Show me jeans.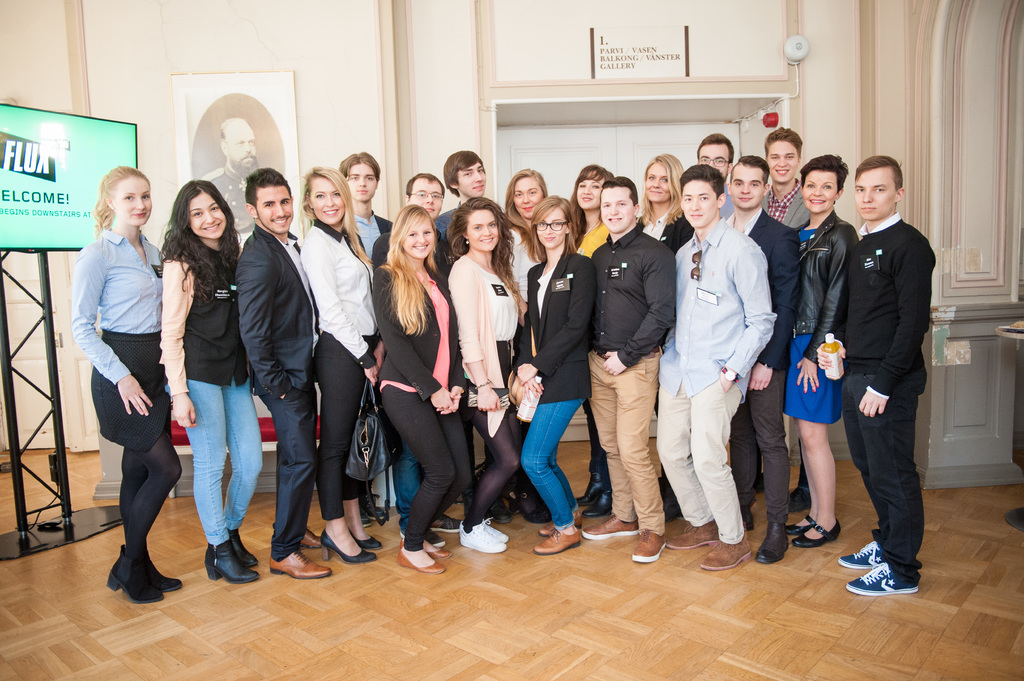
jeans is here: [520, 401, 580, 531].
